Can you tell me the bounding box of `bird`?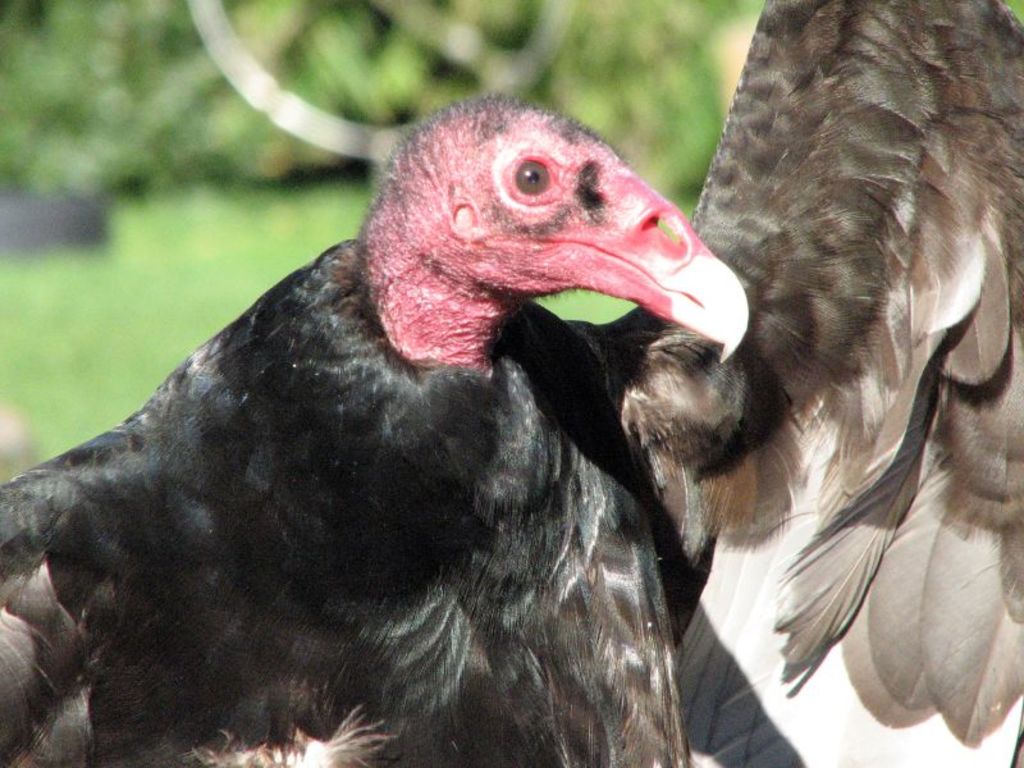
(6,0,1023,767).
